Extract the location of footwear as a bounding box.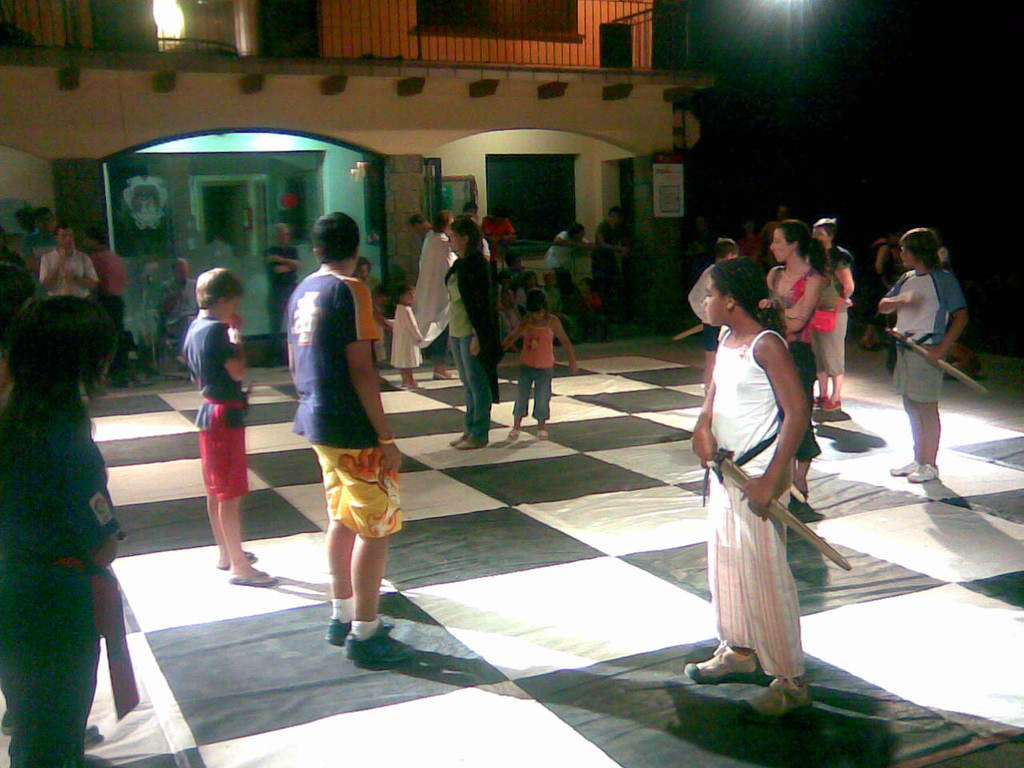
box=[447, 436, 464, 448].
